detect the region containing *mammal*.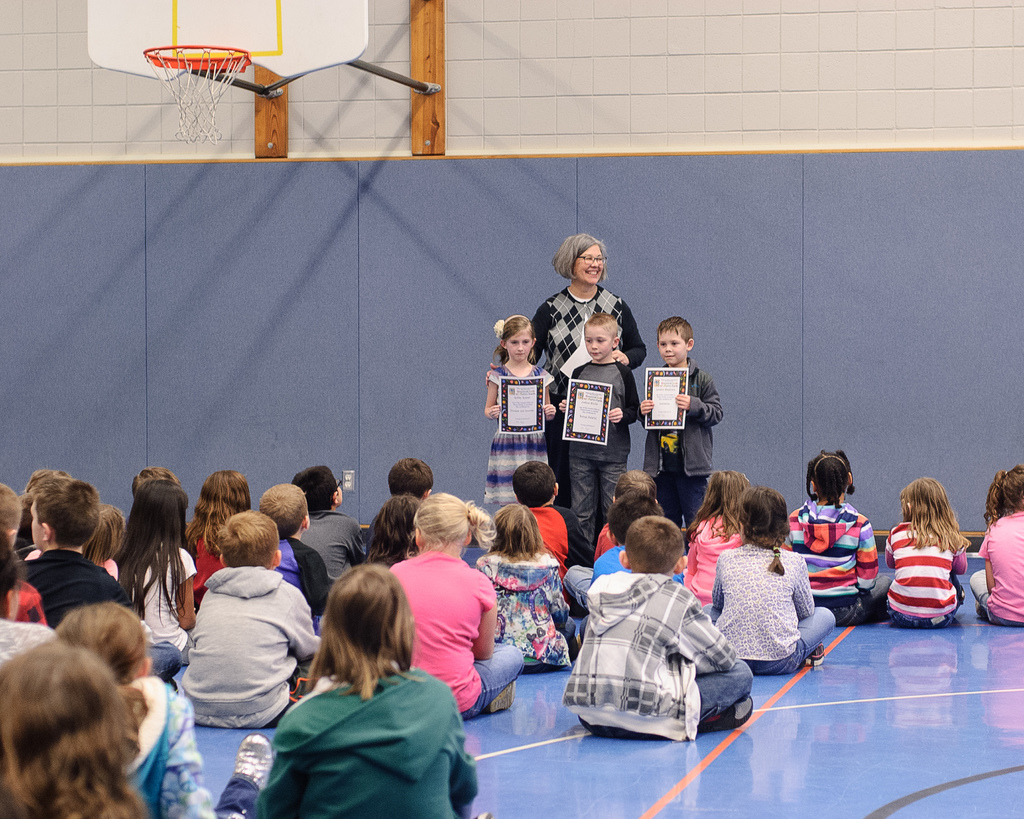
172:497:303:775.
